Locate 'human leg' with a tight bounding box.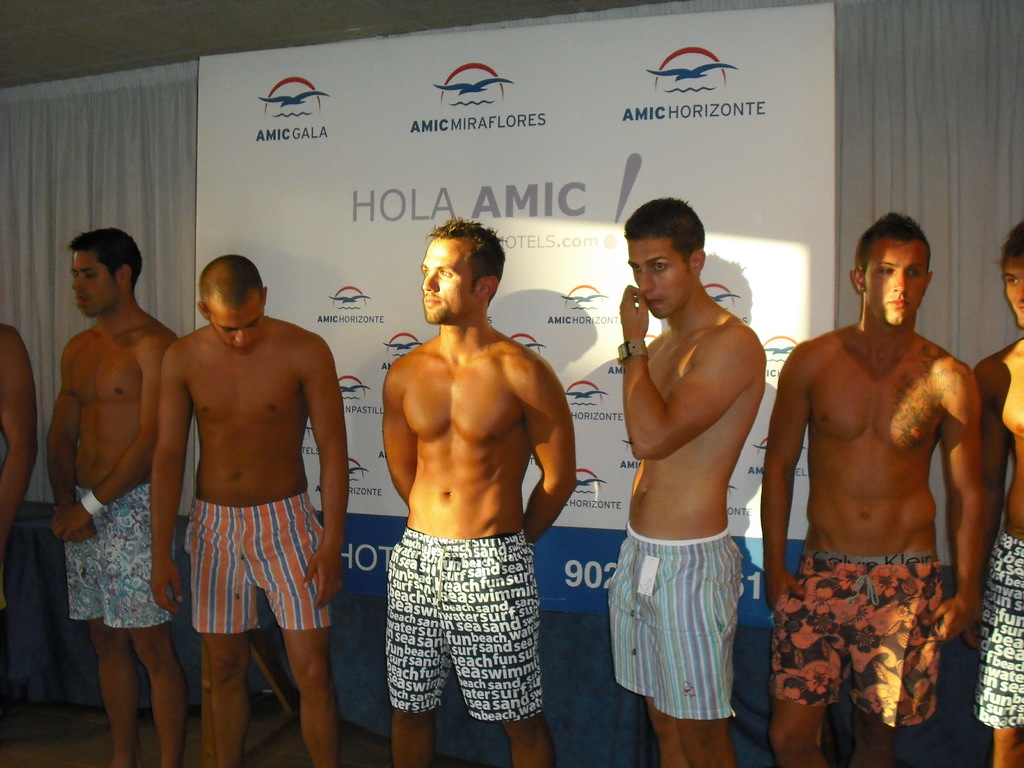
{"x1": 282, "y1": 627, "x2": 337, "y2": 767}.
